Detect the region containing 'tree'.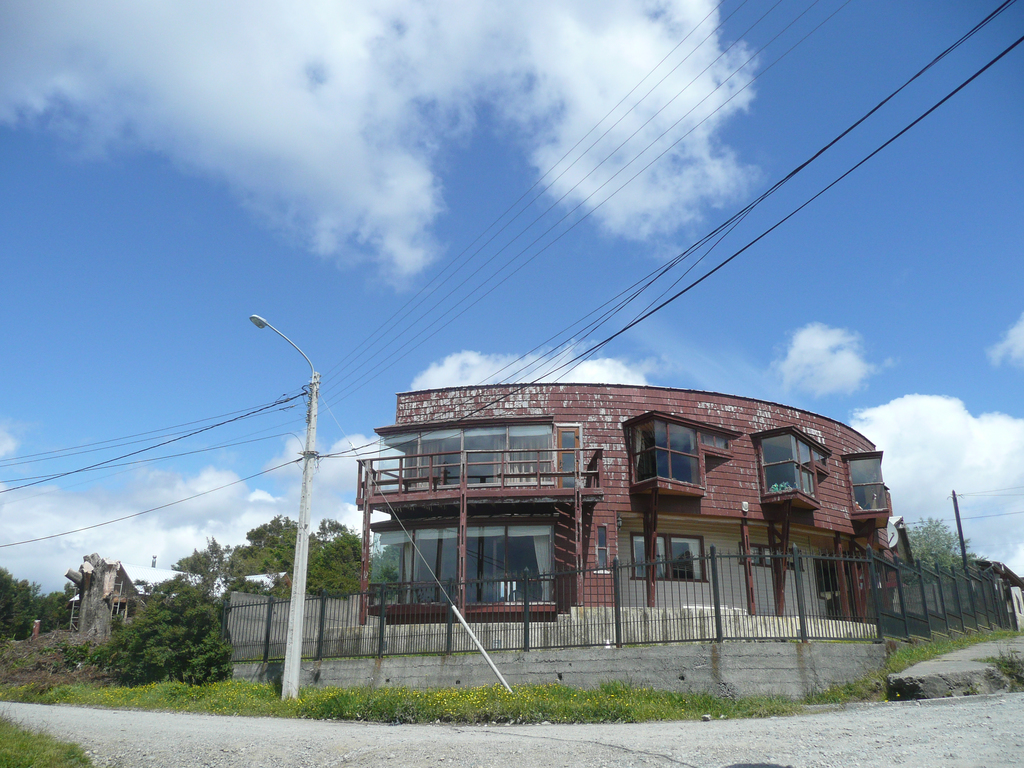
locate(308, 522, 358, 600).
